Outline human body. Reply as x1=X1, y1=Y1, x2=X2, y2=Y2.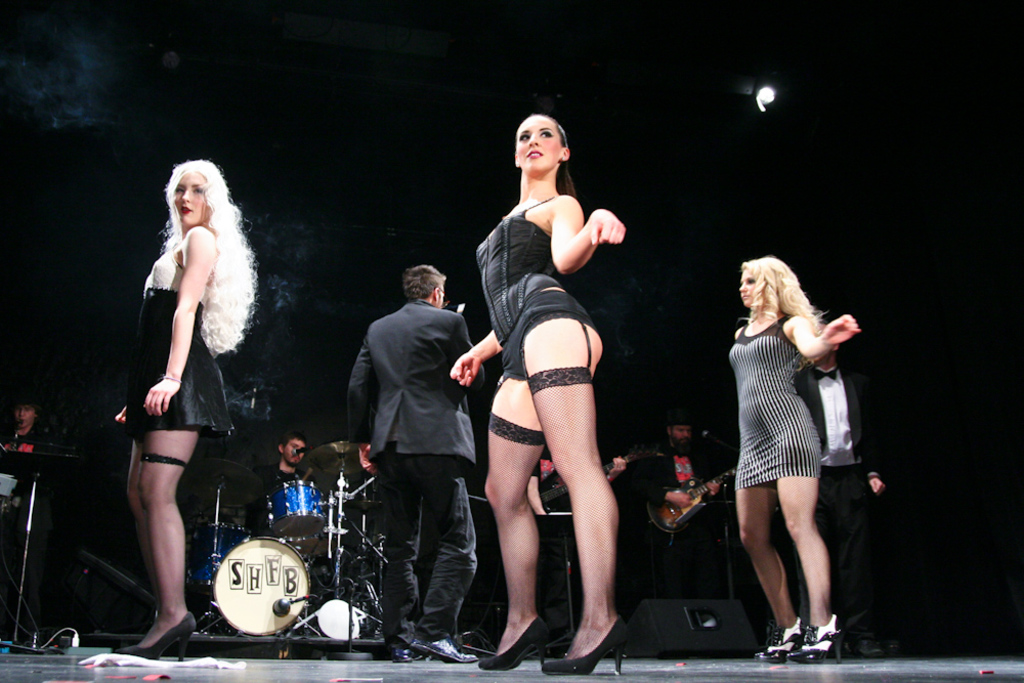
x1=346, y1=304, x2=495, y2=654.
